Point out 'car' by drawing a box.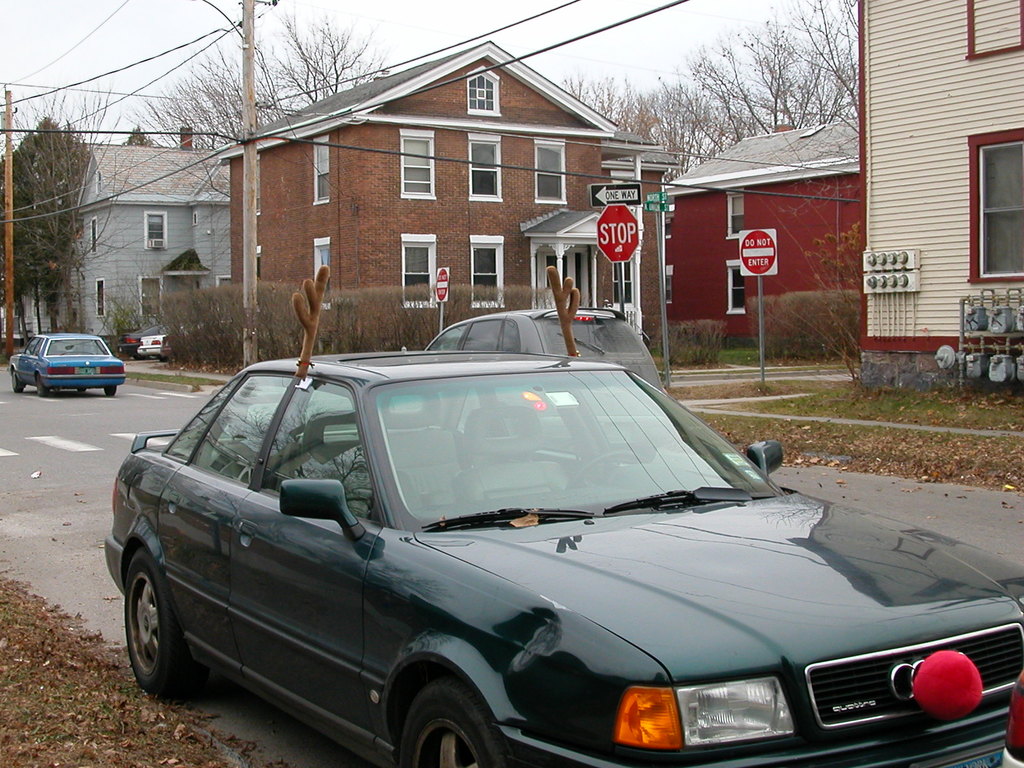
{"x1": 119, "y1": 323, "x2": 161, "y2": 357}.
